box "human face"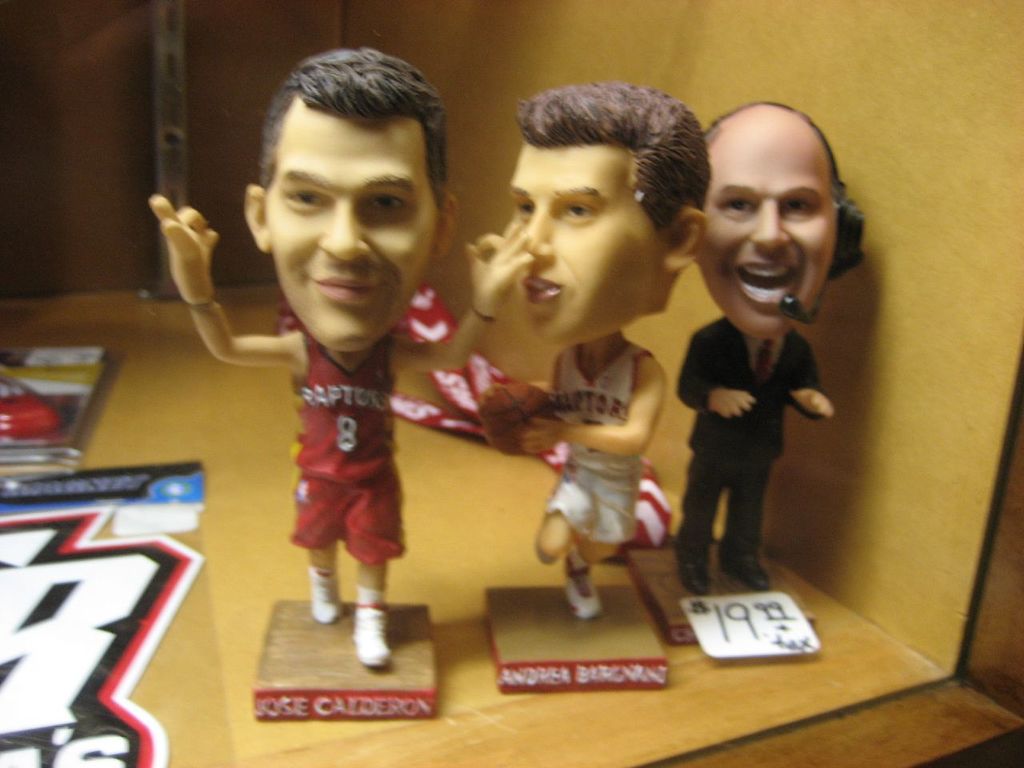
crop(267, 107, 441, 353)
